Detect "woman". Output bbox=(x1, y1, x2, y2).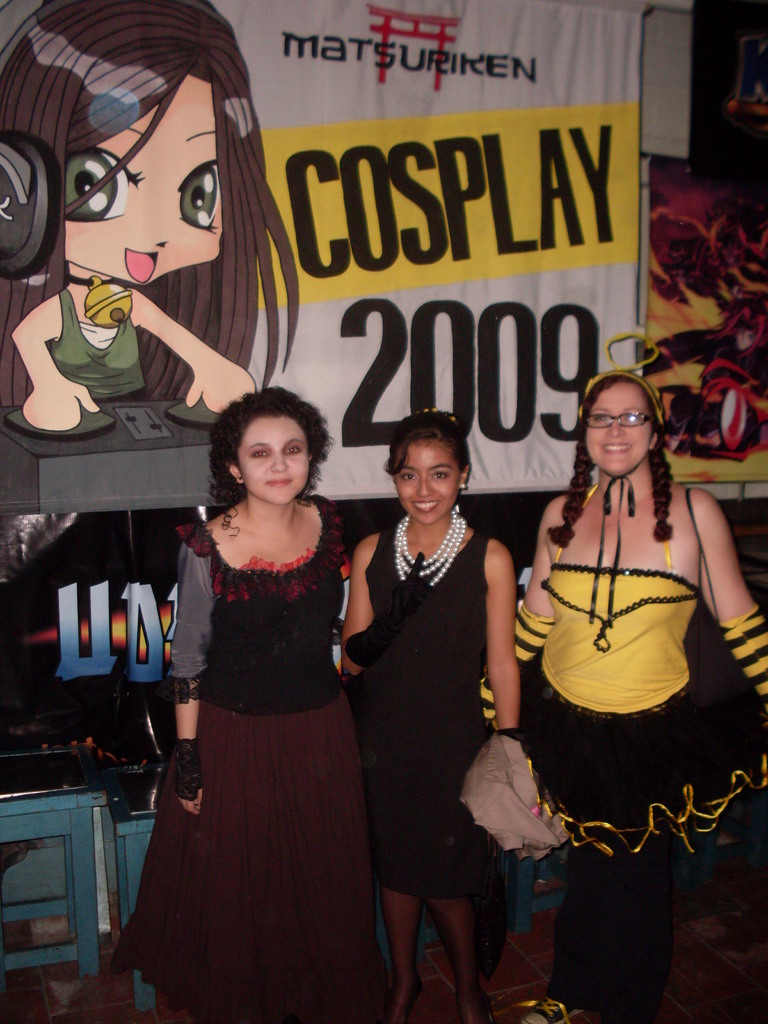
bbox=(508, 366, 767, 1023).
